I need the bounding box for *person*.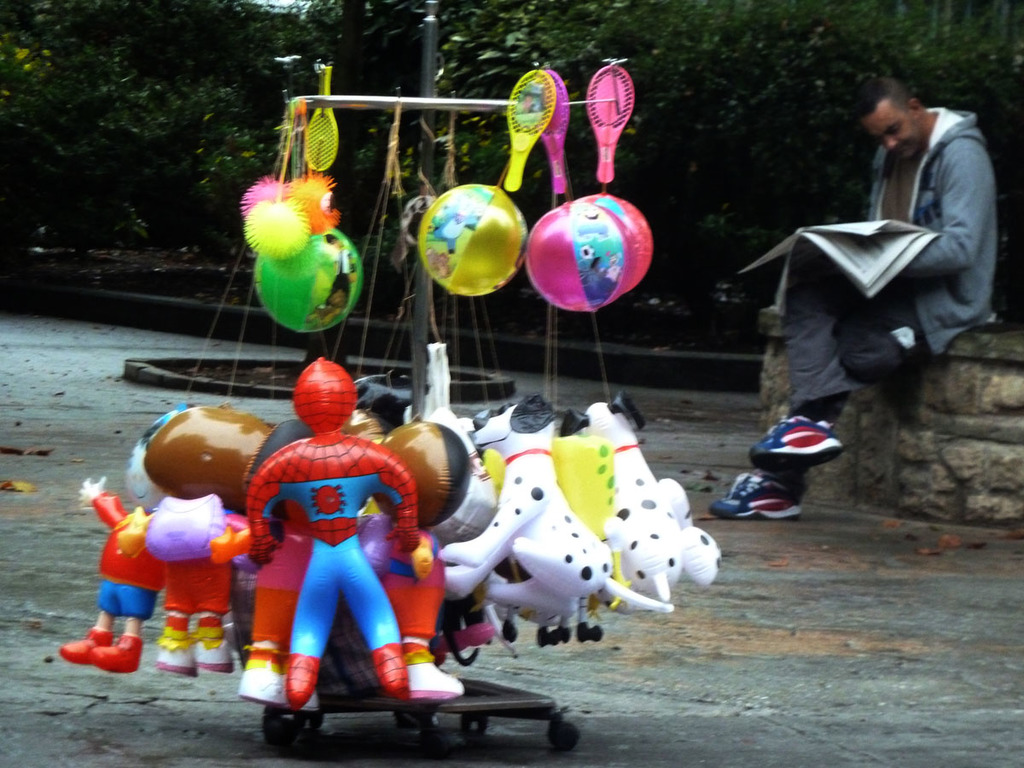
Here it is: 711/74/997/521.
